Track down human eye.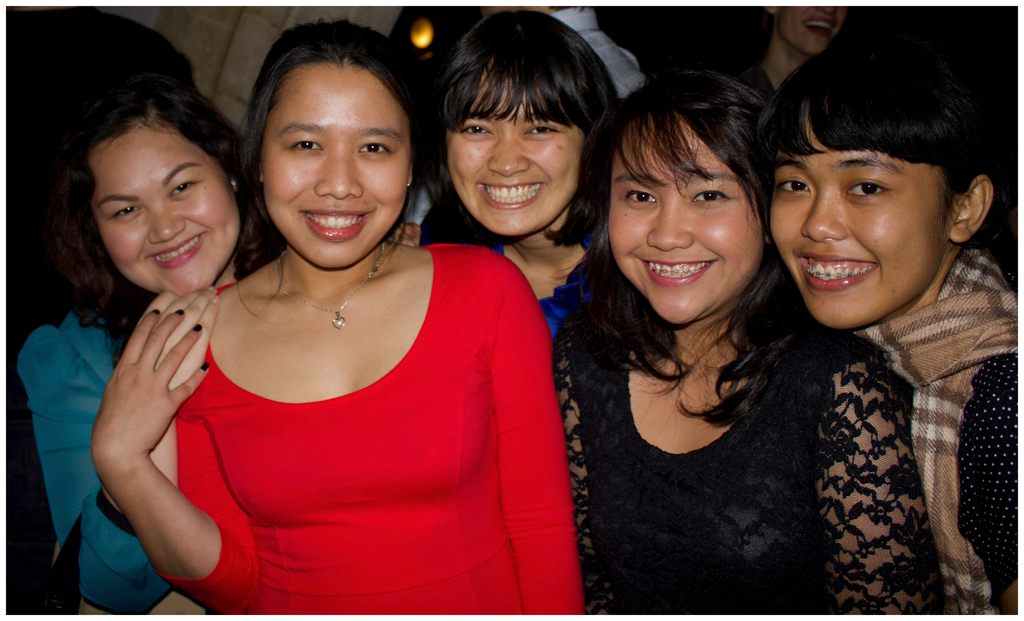
Tracked to <region>845, 177, 886, 204</region>.
